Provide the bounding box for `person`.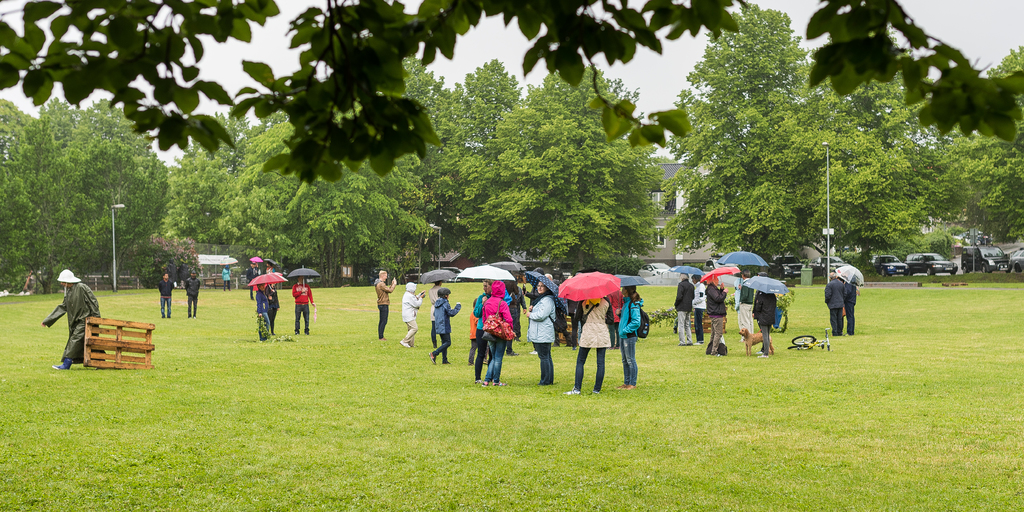
<region>821, 273, 849, 335</region>.
